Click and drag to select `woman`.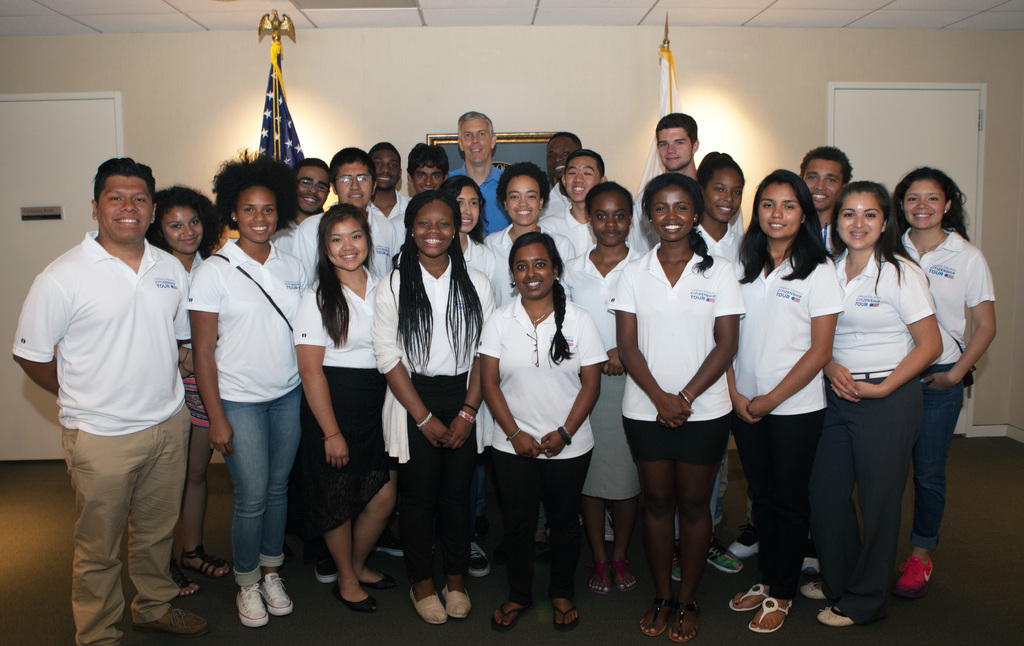
Selection: locate(684, 146, 755, 290).
